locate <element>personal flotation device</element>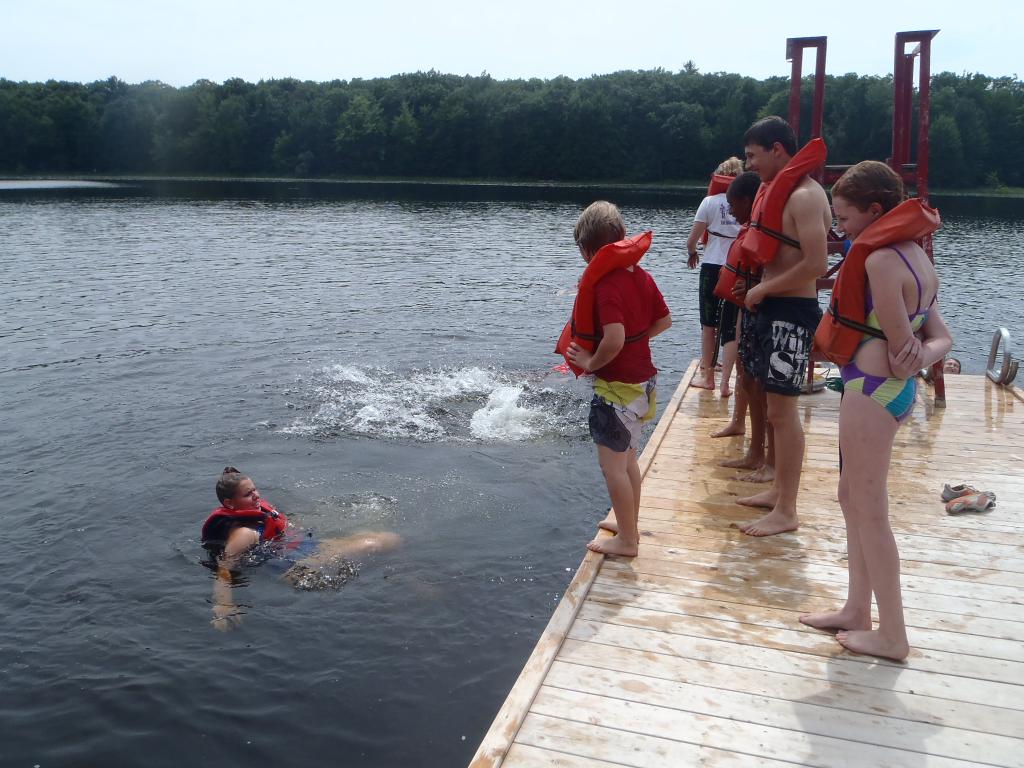
rect(801, 196, 950, 372)
